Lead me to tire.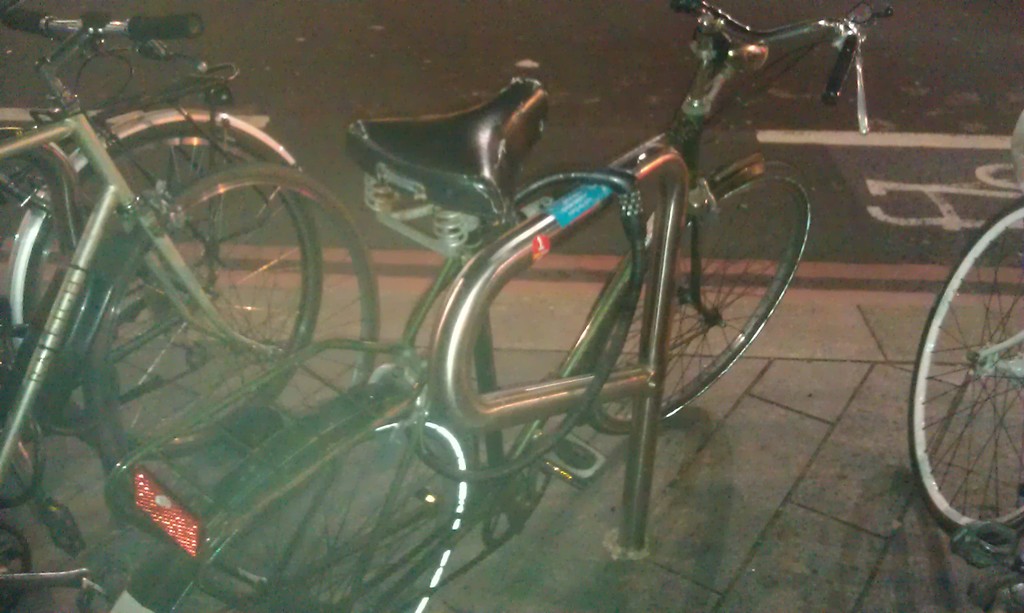
Lead to rect(591, 162, 810, 490).
